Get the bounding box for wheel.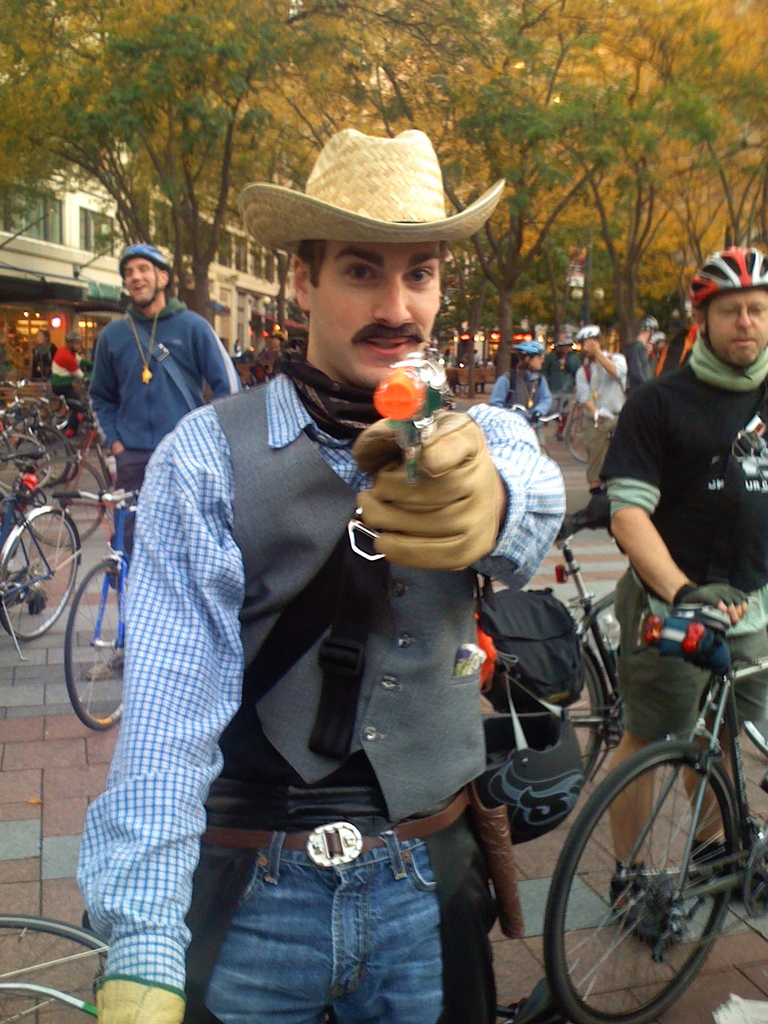
bbox=(63, 560, 135, 732).
